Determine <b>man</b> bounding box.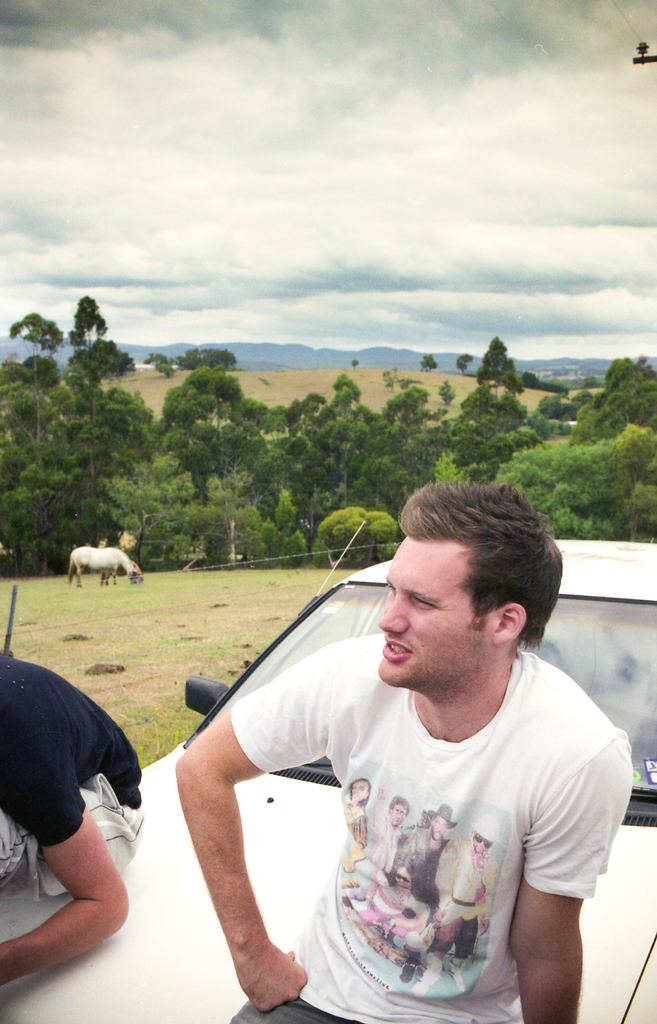
Determined: x1=171, y1=483, x2=633, y2=1023.
